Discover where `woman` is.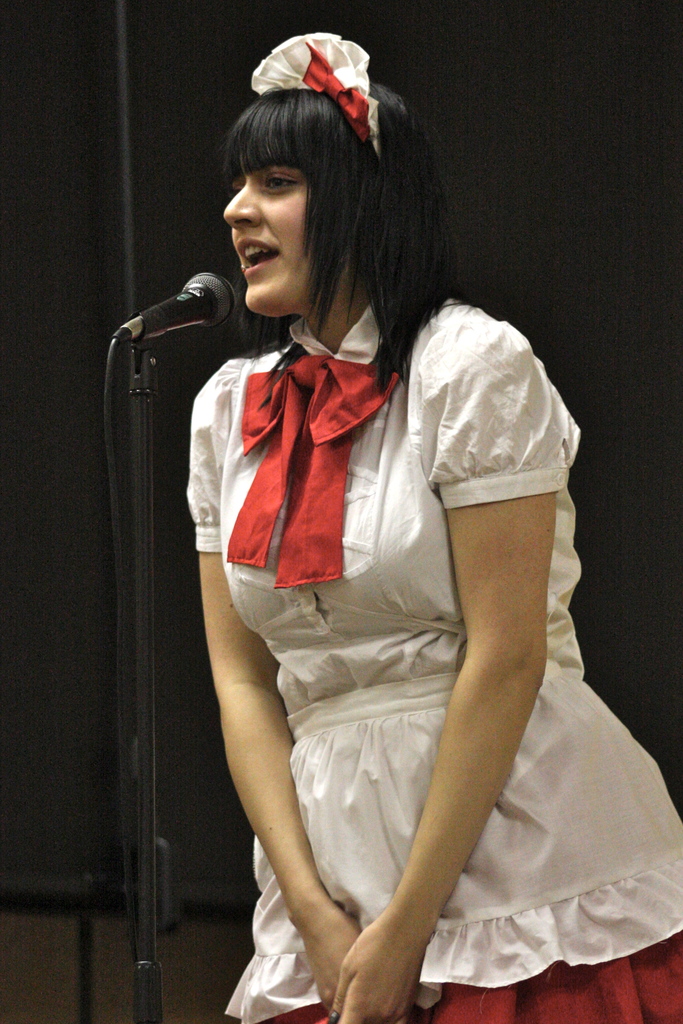
Discovered at [x1=139, y1=61, x2=630, y2=998].
